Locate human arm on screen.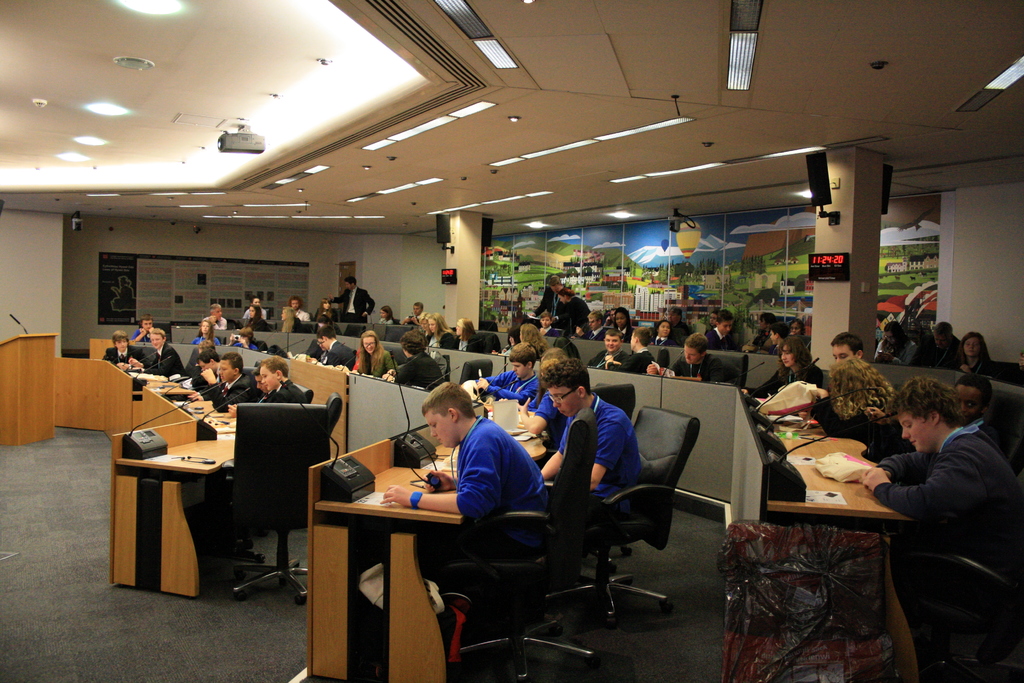
On screen at [387, 360, 416, 386].
